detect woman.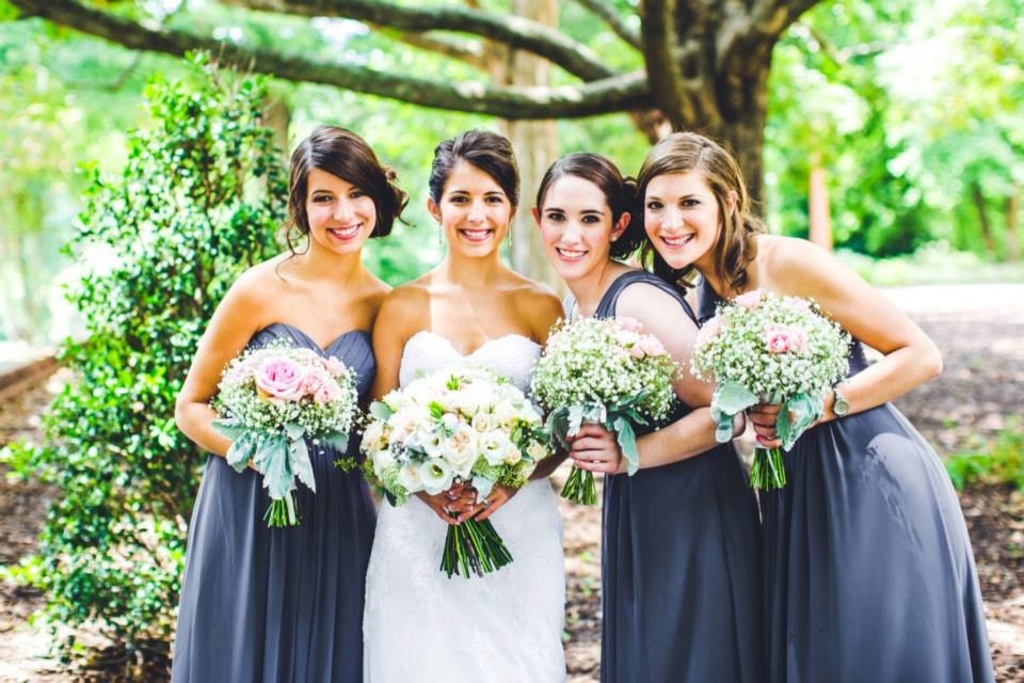
Detected at [521, 142, 775, 682].
